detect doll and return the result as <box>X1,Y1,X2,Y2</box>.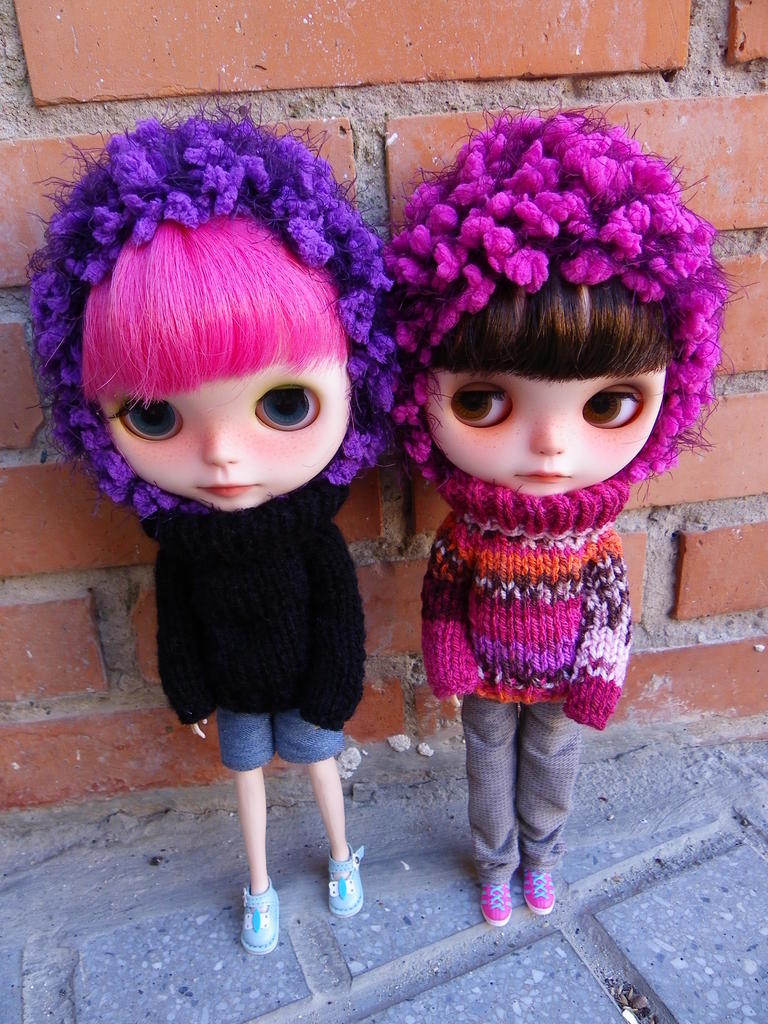
<box>29,147,396,874</box>.
